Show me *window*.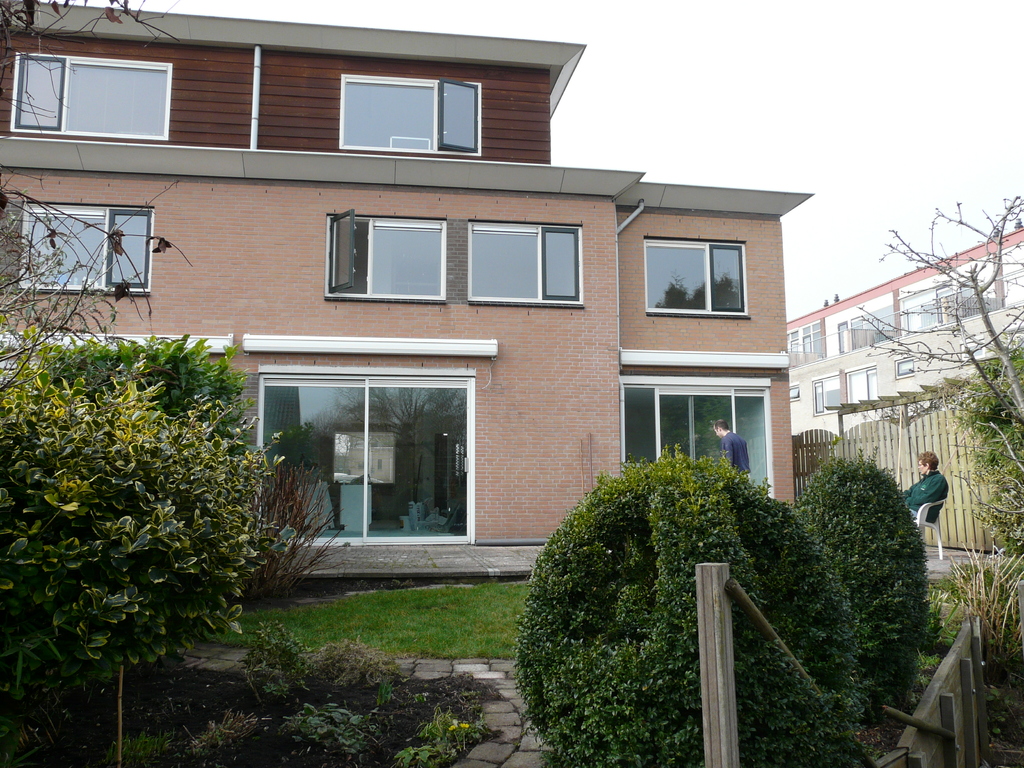
*window* is here: crop(472, 225, 588, 304).
